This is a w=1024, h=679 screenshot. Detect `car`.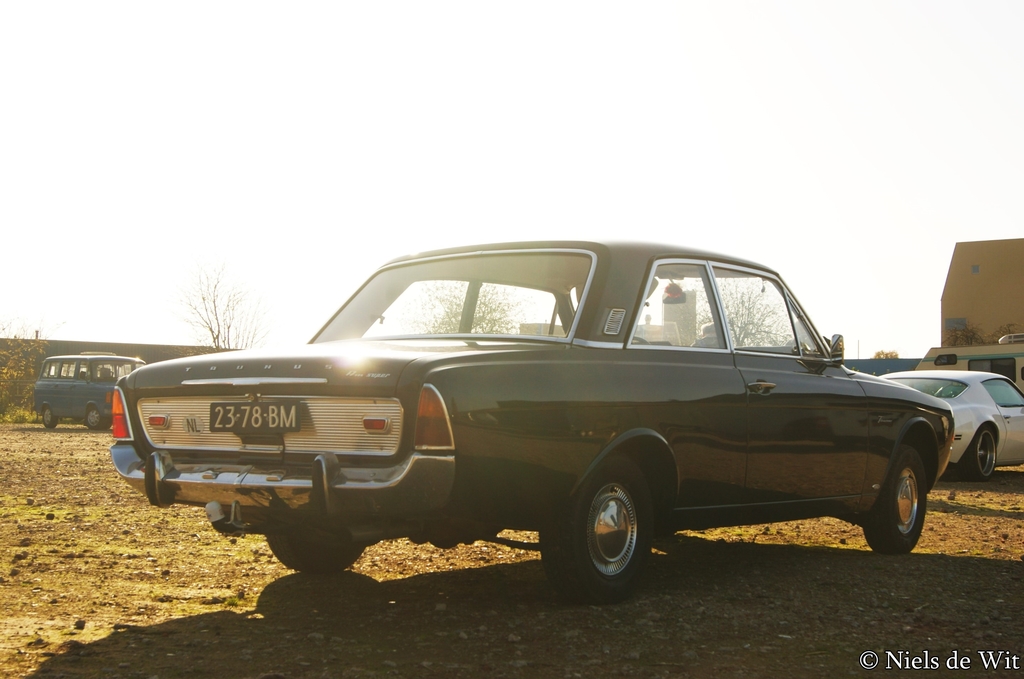
bbox=[30, 351, 147, 429].
